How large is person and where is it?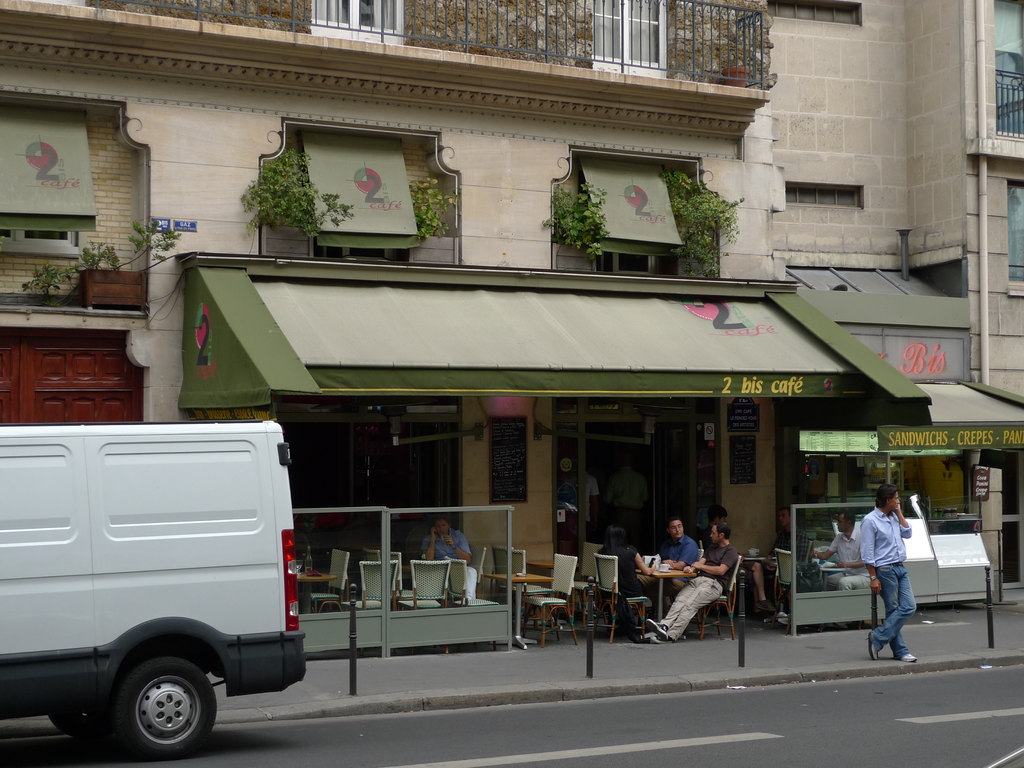
Bounding box: <bbox>420, 506, 474, 602</bbox>.
